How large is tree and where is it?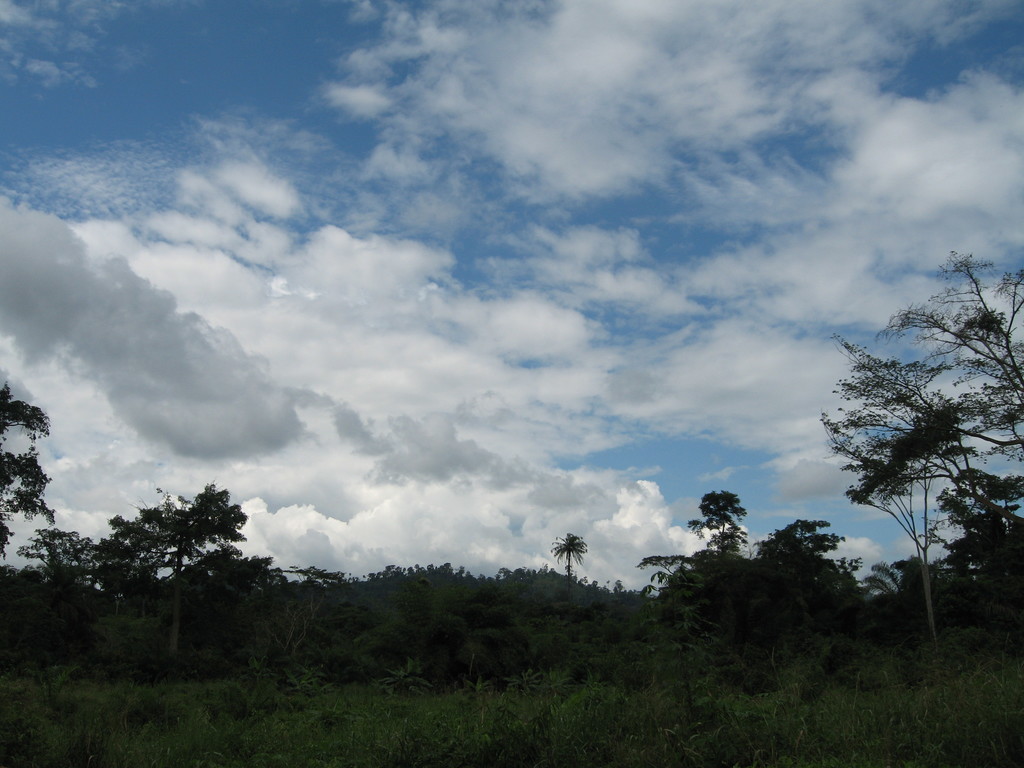
Bounding box: [x1=147, y1=482, x2=243, y2=675].
